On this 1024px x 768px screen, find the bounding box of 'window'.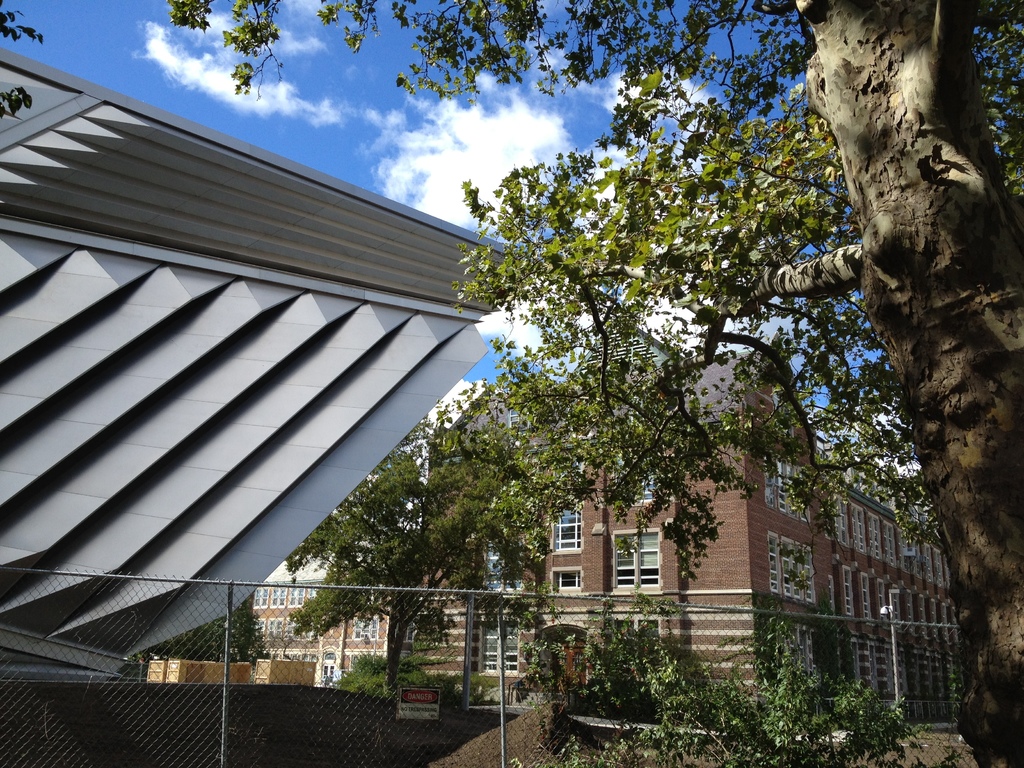
Bounding box: (left=928, top=595, right=940, bottom=639).
